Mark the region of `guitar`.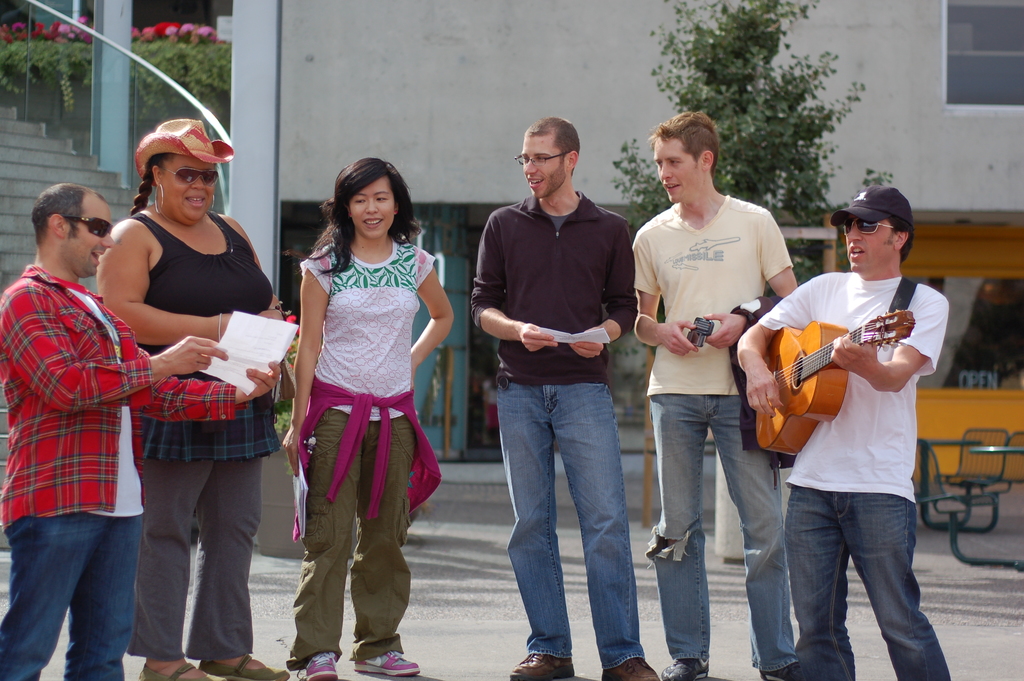
Region: [x1=748, y1=297, x2=945, y2=448].
